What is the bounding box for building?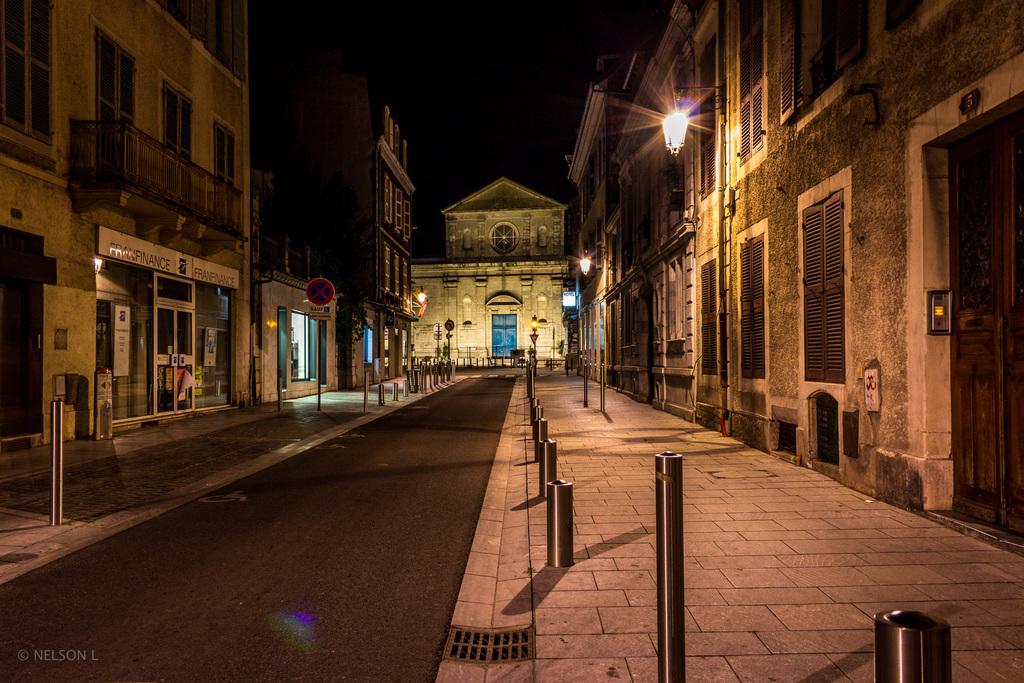
(left=417, top=175, right=570, bottom=370).
